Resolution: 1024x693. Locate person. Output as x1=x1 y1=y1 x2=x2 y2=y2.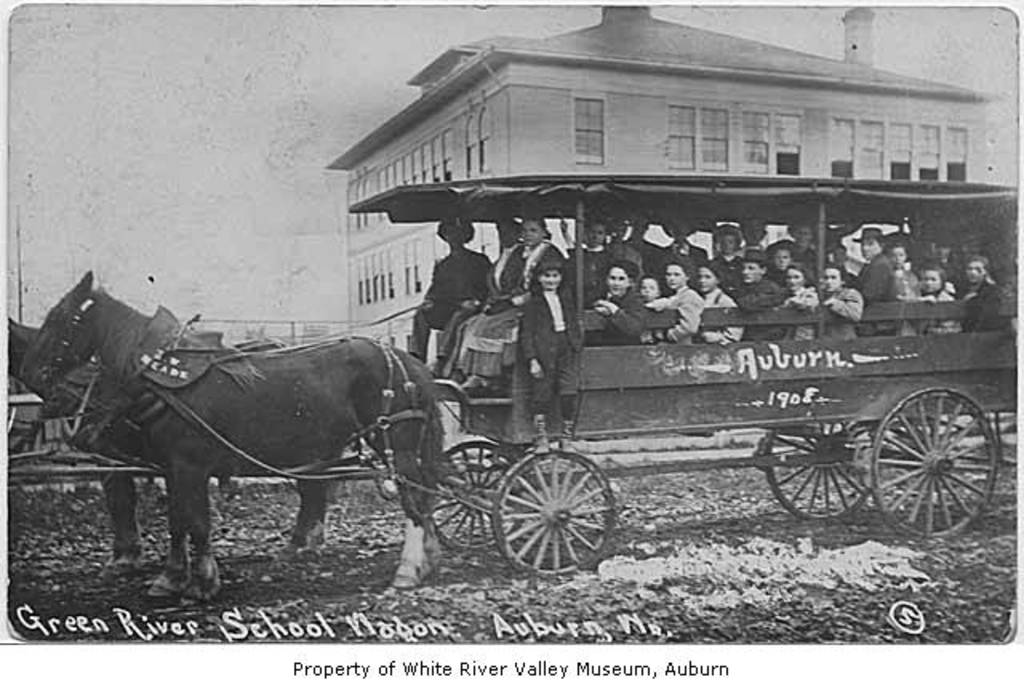
x1=694 y1=267 x2=744 y2=349.
